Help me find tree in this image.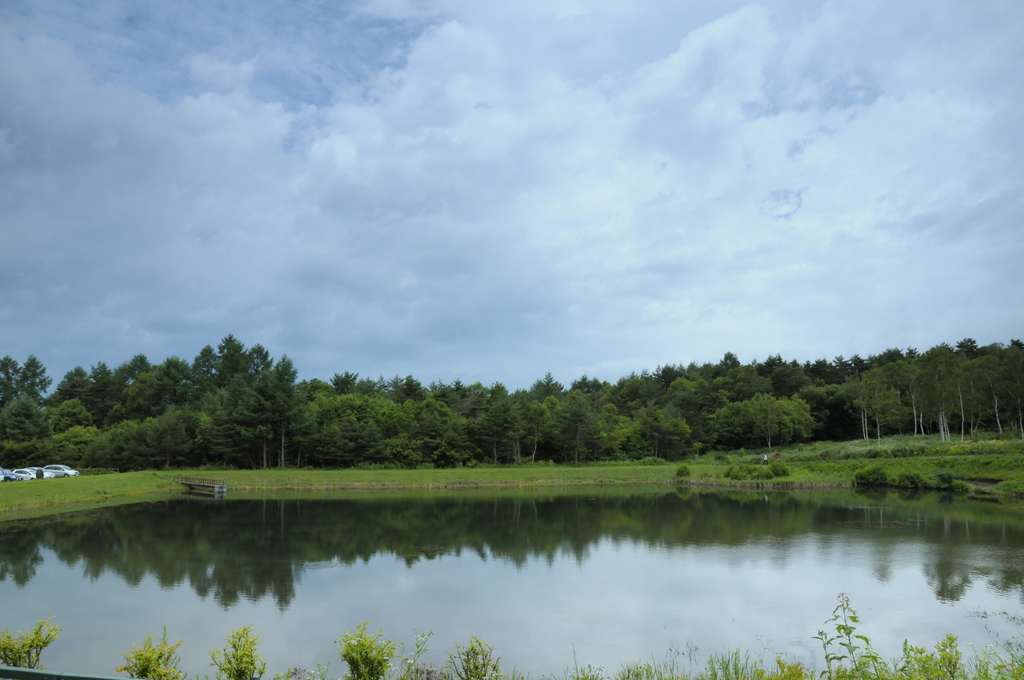
Found it: 433,400,470,467.
